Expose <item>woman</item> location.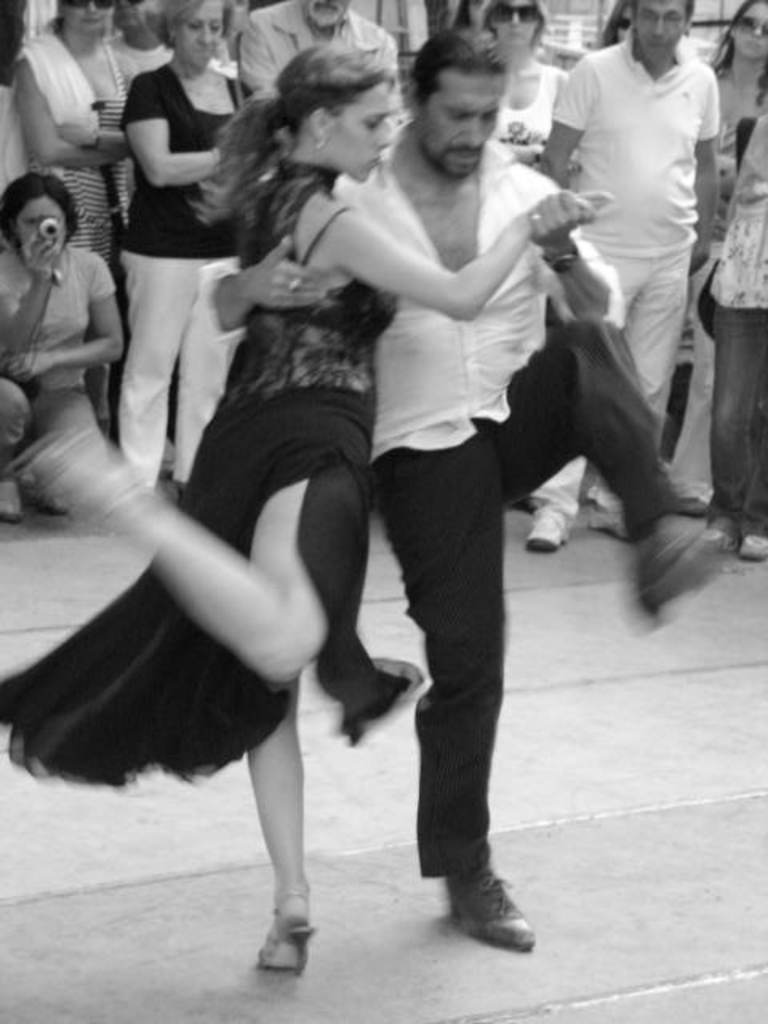
Exposed at 118, 0, 272, 491.
